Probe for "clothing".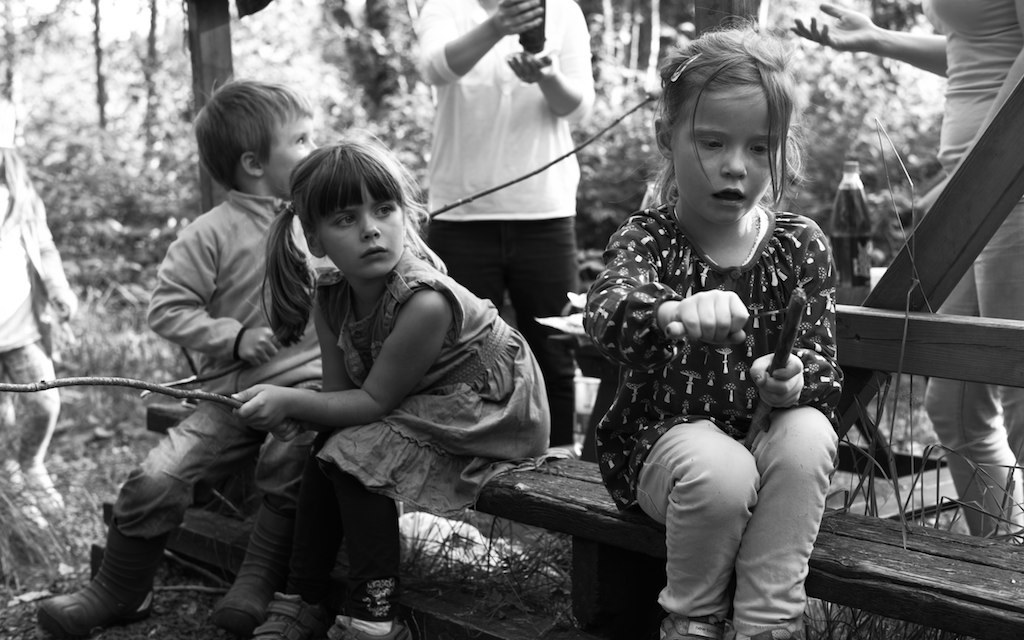
Probe result: x1=145 y1=190 x2=313 y2=417.
